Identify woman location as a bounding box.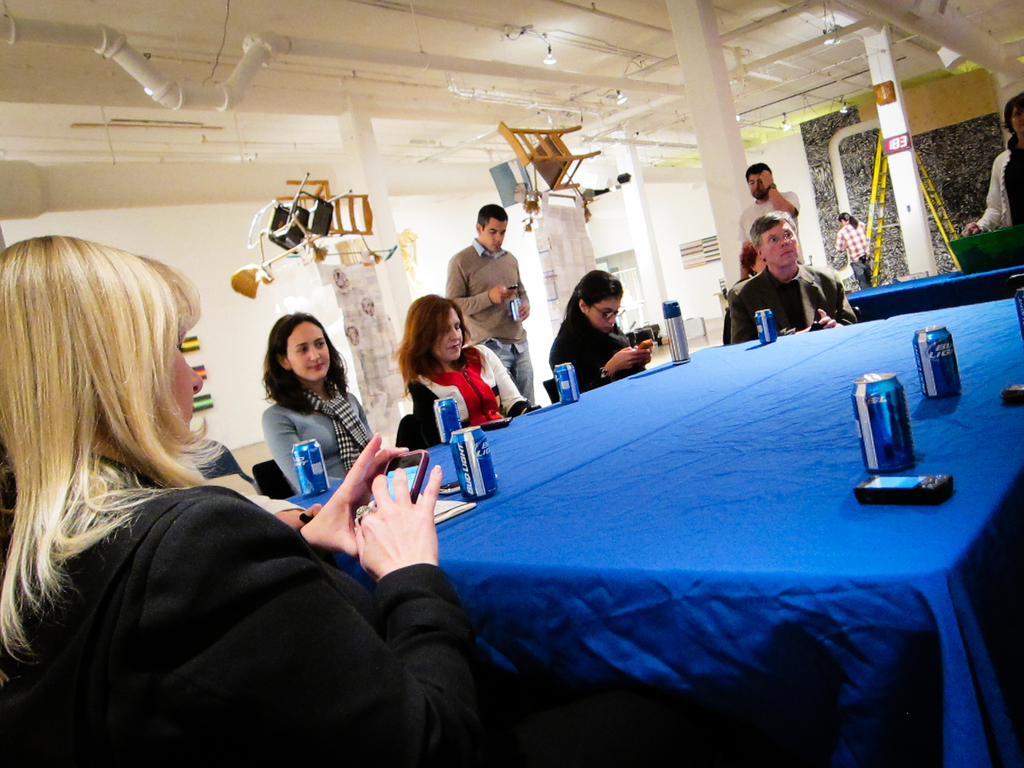
959/93/1023/237.
